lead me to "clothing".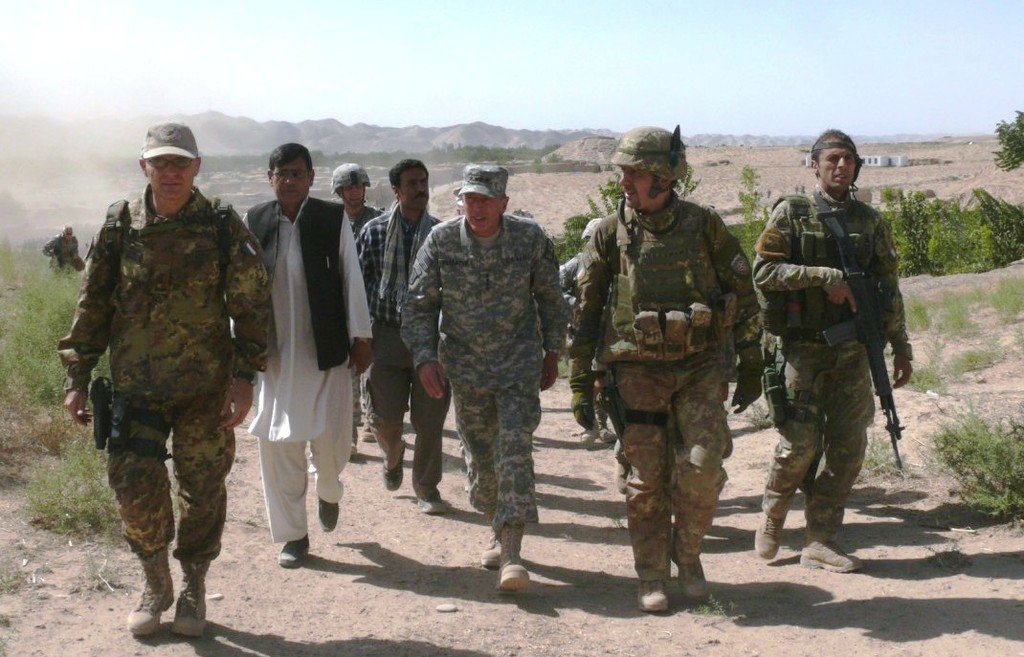
Lead to 67 126 272 590.
